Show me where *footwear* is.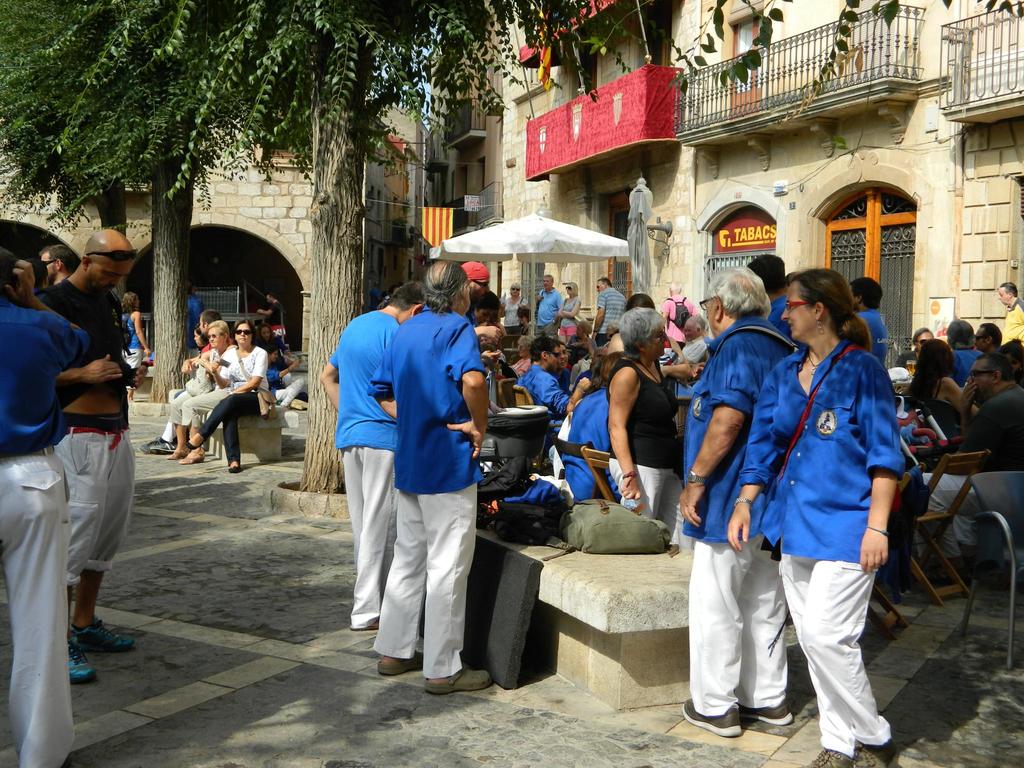
*footwear* is at bbox=(227, 465, 243, 474).
